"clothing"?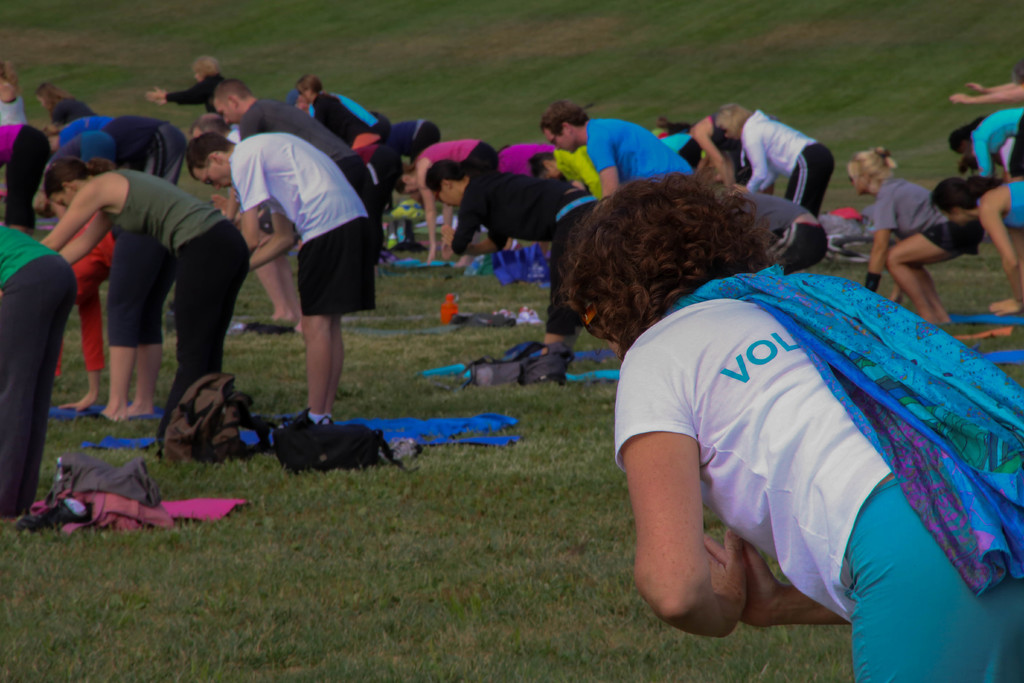
crop(312, 88, 375, 144)
